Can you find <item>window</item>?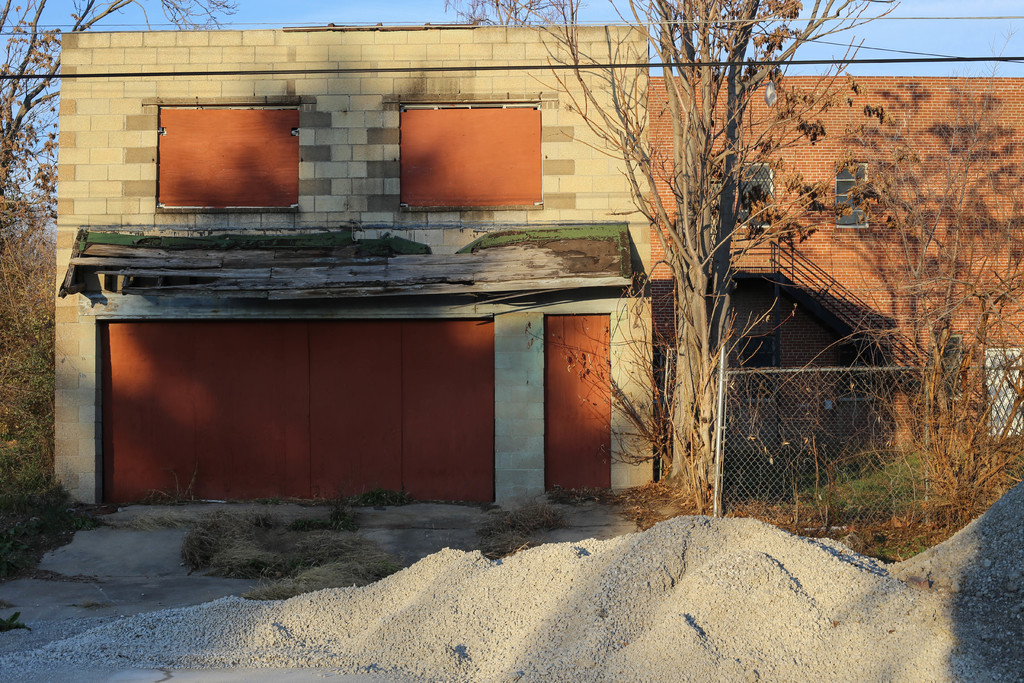
Yes, bounding box: l=732, t=164, r=774, b=231.
